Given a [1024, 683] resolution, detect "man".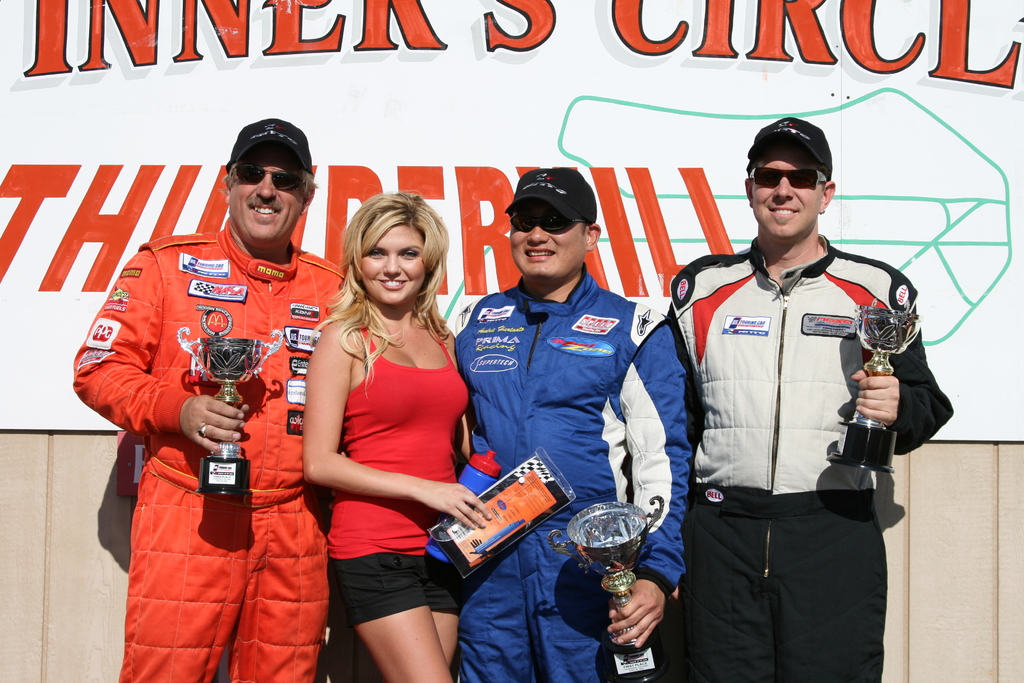
[left=641, top=115, right=936, bottom=682].
